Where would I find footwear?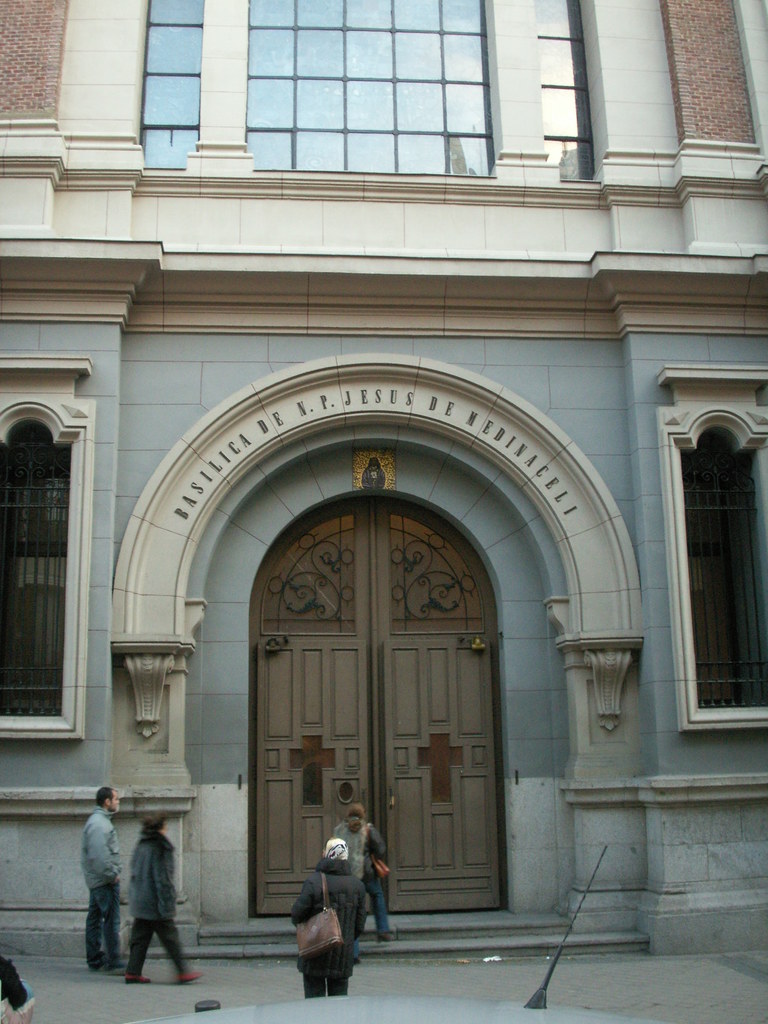
At 109/960/125/970.
